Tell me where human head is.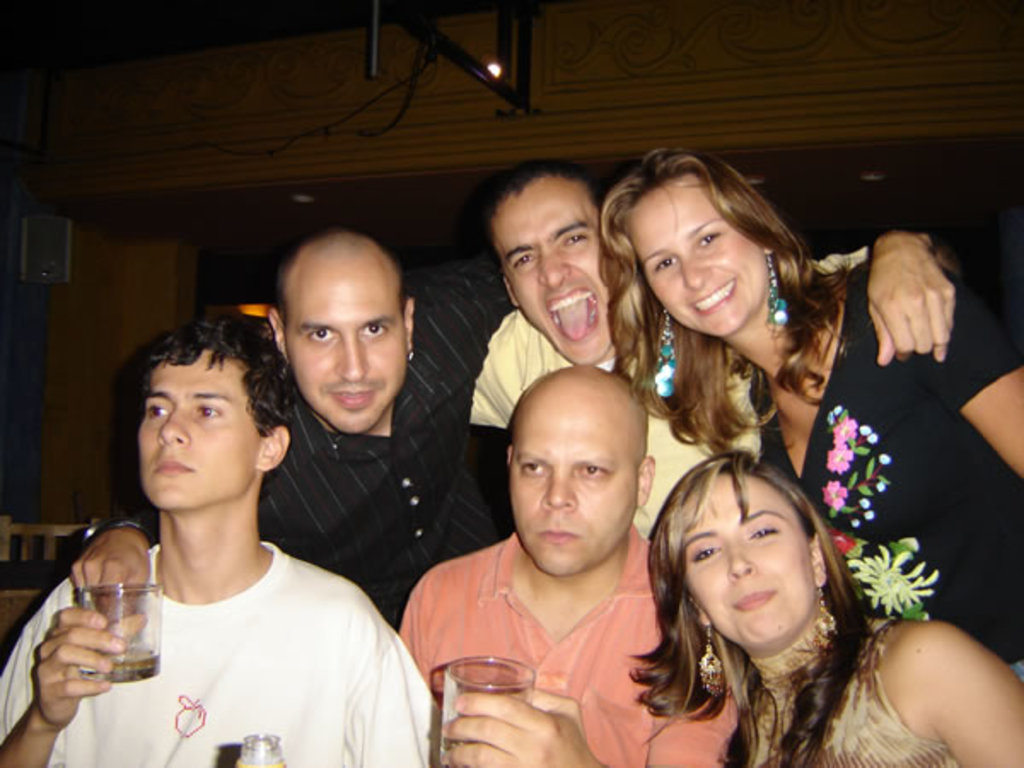
human head is at (480,166,618,367).
